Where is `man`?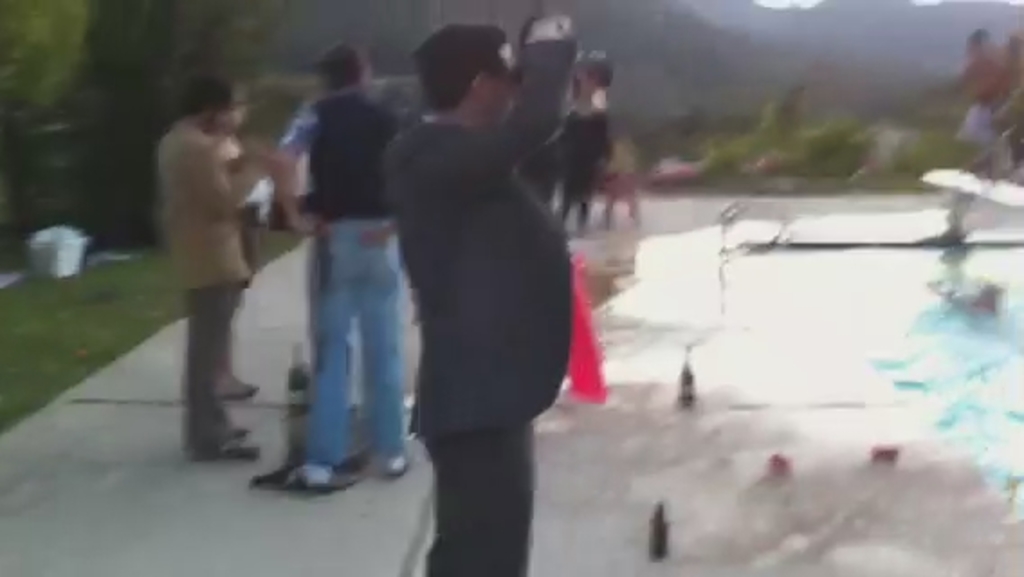
559/87/606/236.
